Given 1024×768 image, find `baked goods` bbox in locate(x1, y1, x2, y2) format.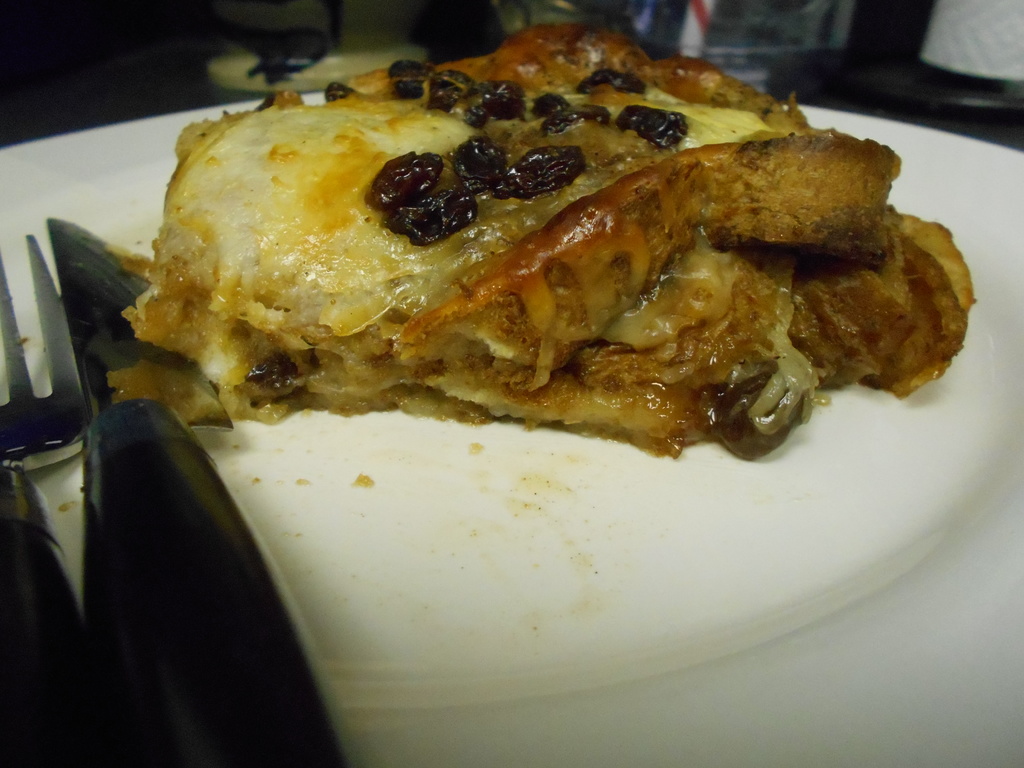
locate(121, 16, 913, 397).
